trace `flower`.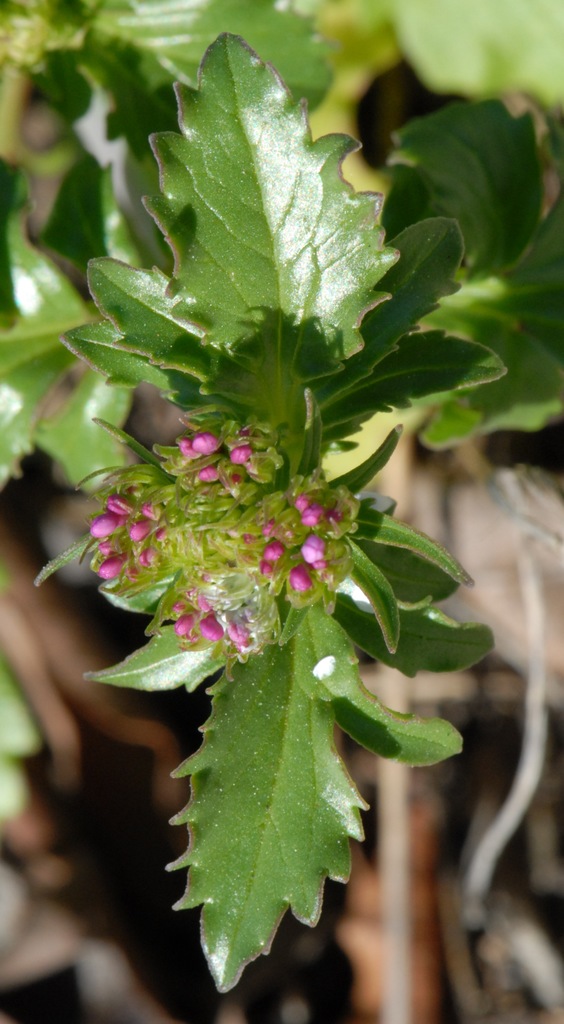
Traced to x1=301 y1=529 x2=328 y2=572.
